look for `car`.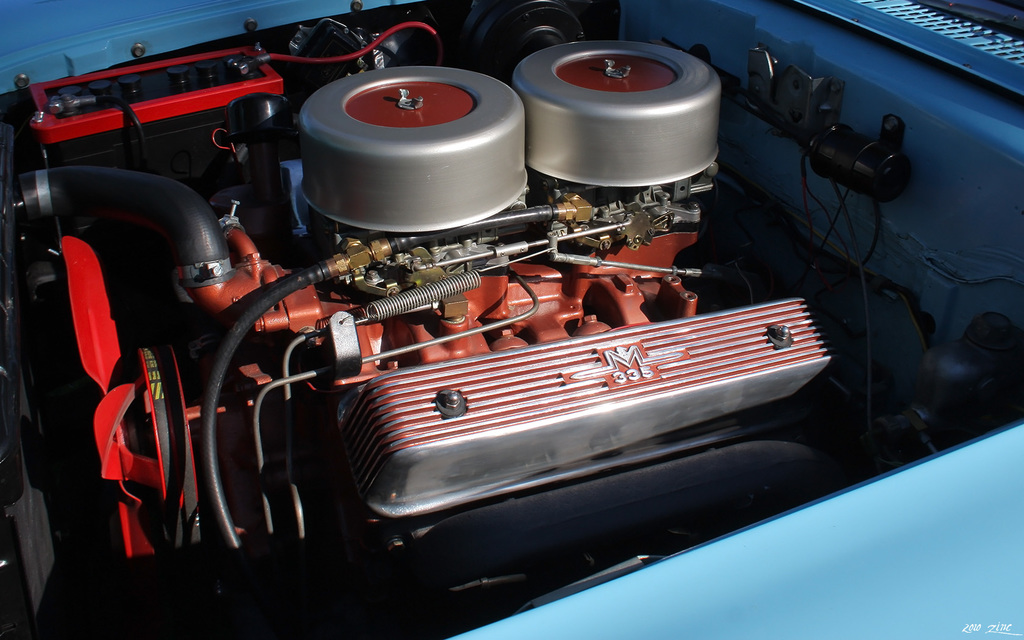
Found: select_region(0, 0, 1023, 636).
